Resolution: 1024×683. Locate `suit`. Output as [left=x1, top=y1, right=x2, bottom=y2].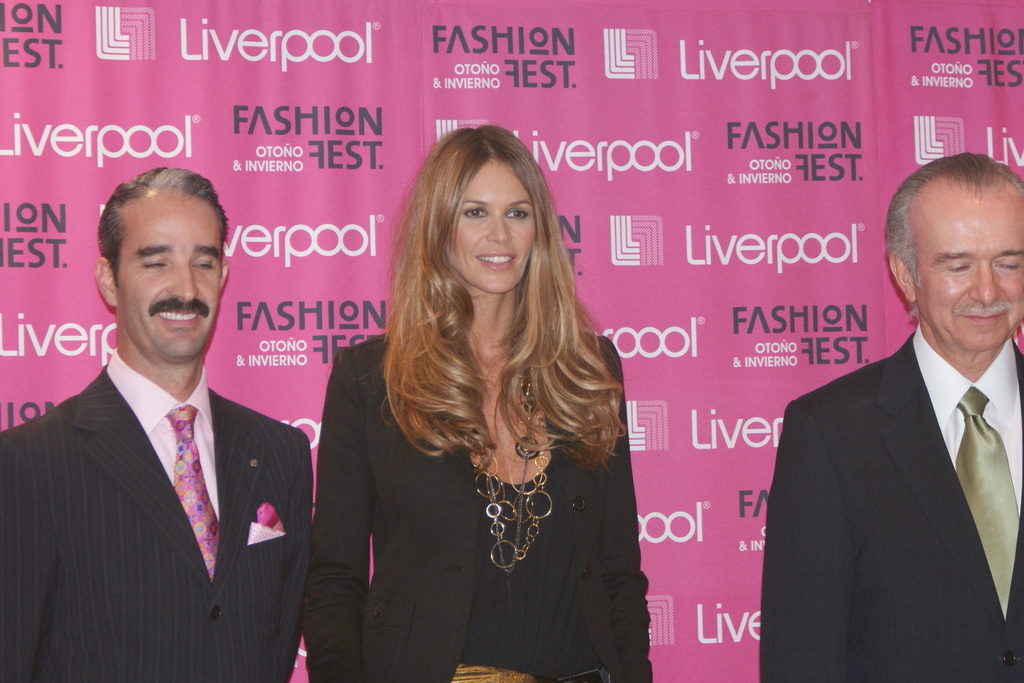
[left=782, top=177, right=1023, bottom=680].
